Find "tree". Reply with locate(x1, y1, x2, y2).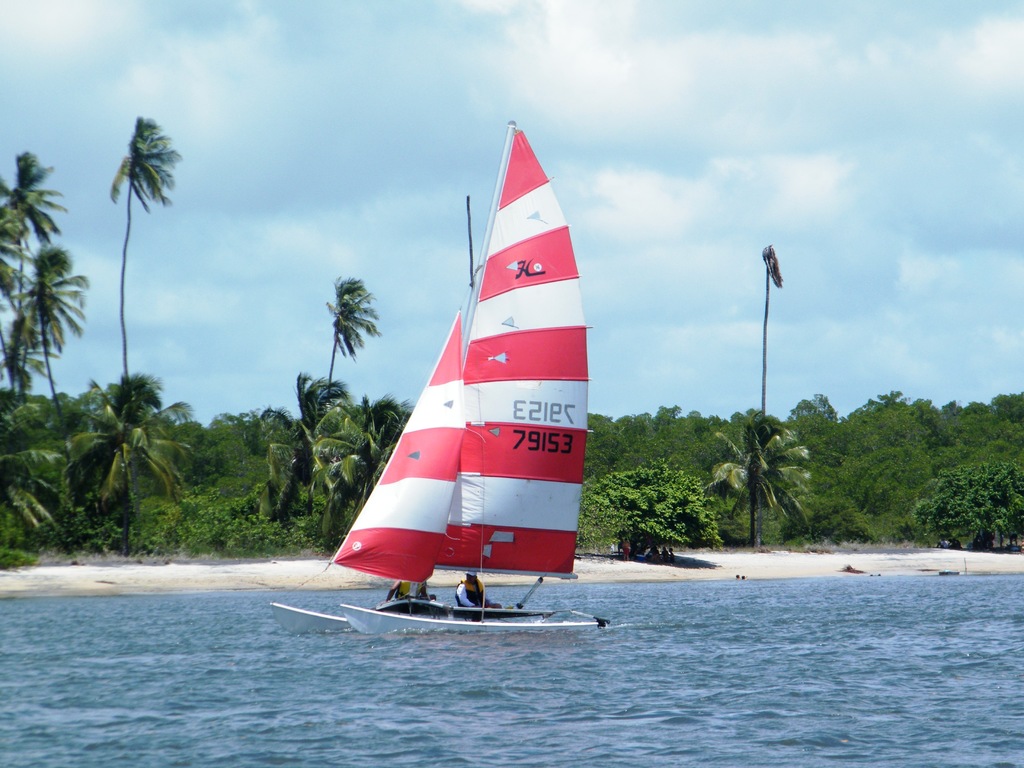
locate(0, 415, 75, 550).
